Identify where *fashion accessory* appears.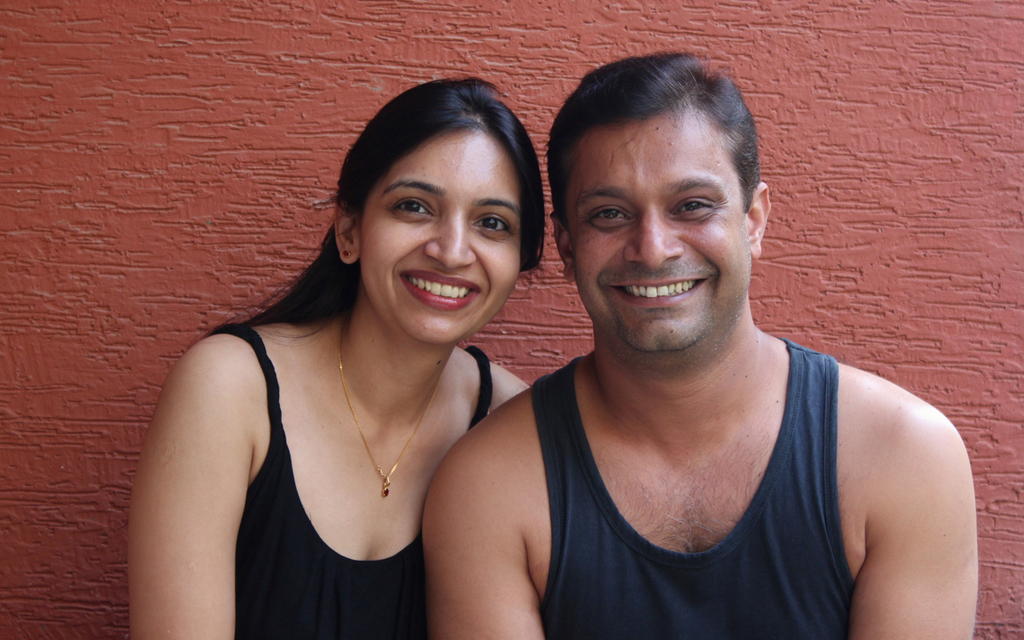
Appears at <box>339,246,351,259</box>.
